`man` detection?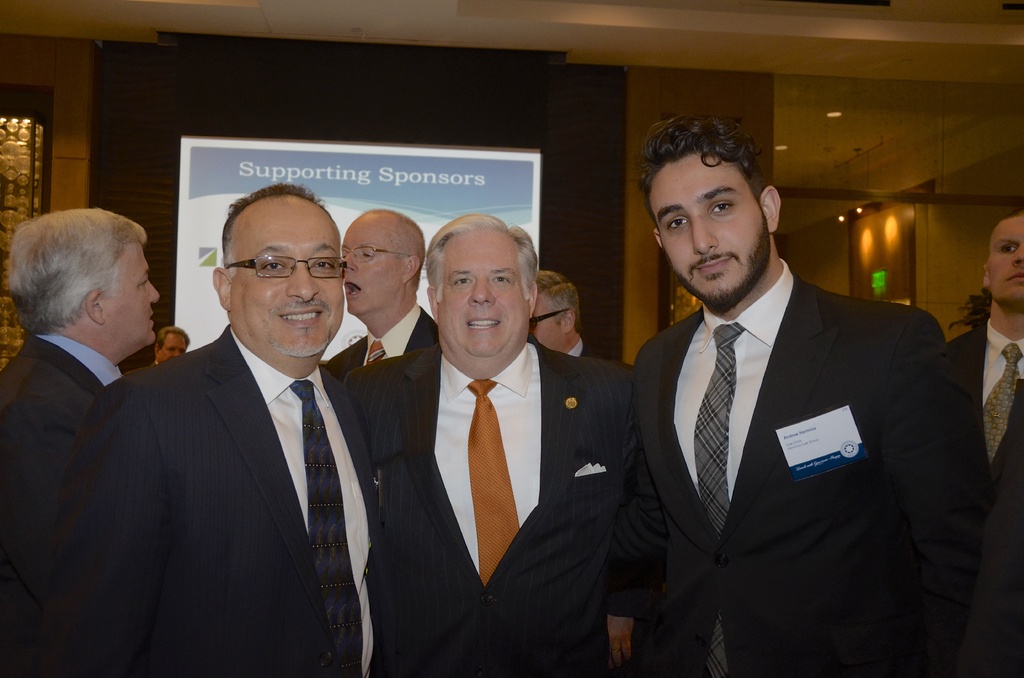
<bbox>156, 326, 190, 364</bbox>
